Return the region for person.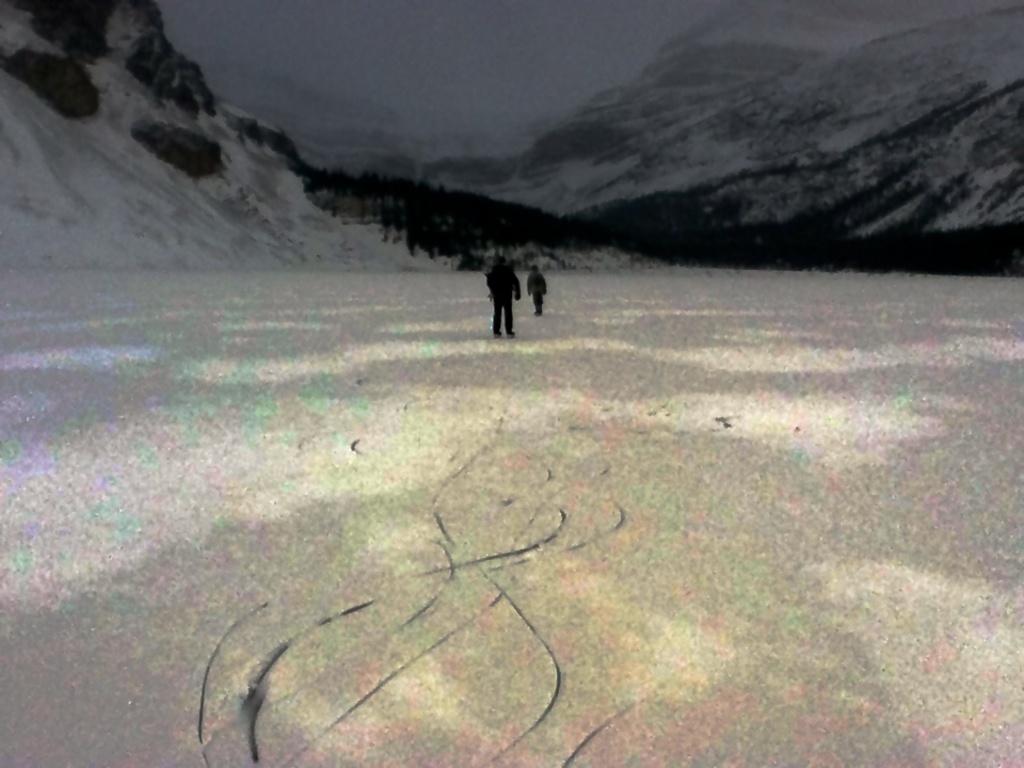
{"x1": 525, "y1": 261, "x2": 548, "y2": 315}.
